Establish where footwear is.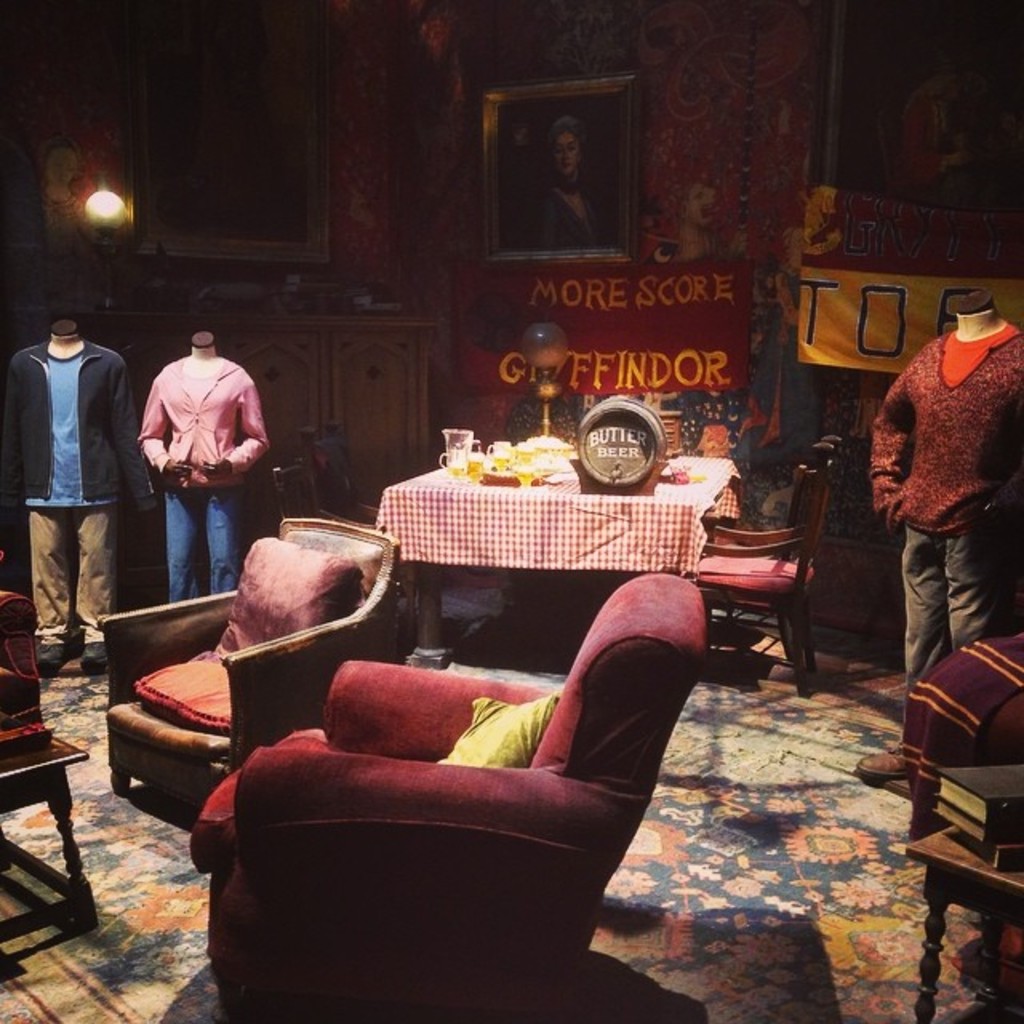
Established at BBox(75, 646, 102, 688).
